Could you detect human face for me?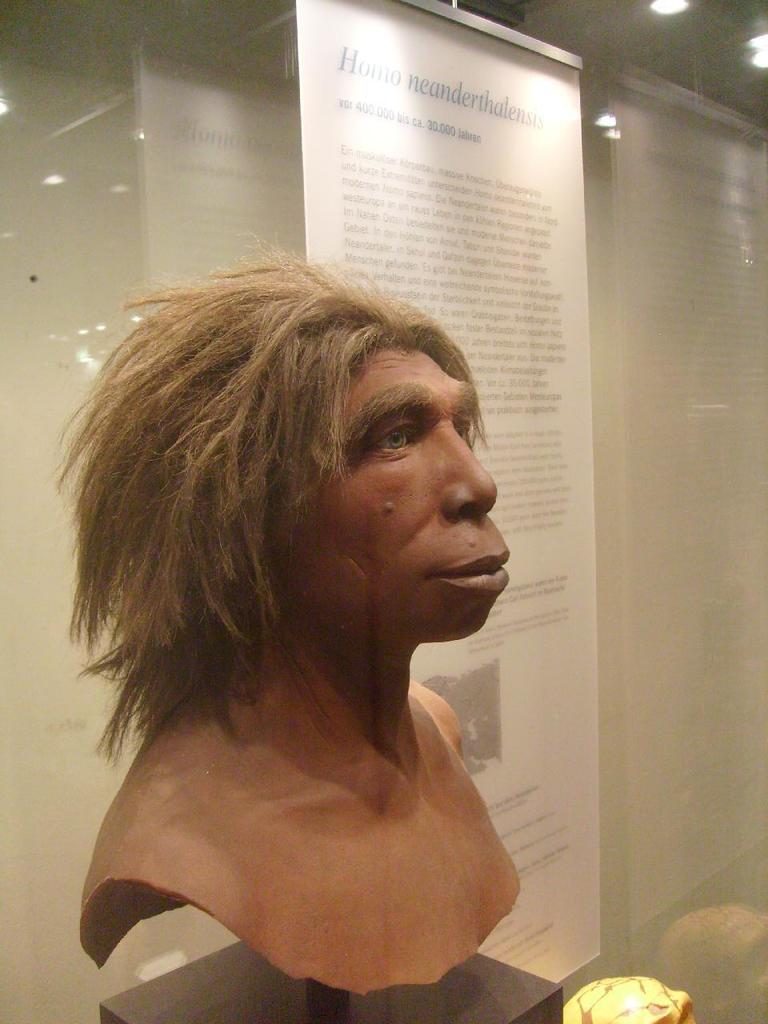
Detection result: box(306, 348, 514, 631).
